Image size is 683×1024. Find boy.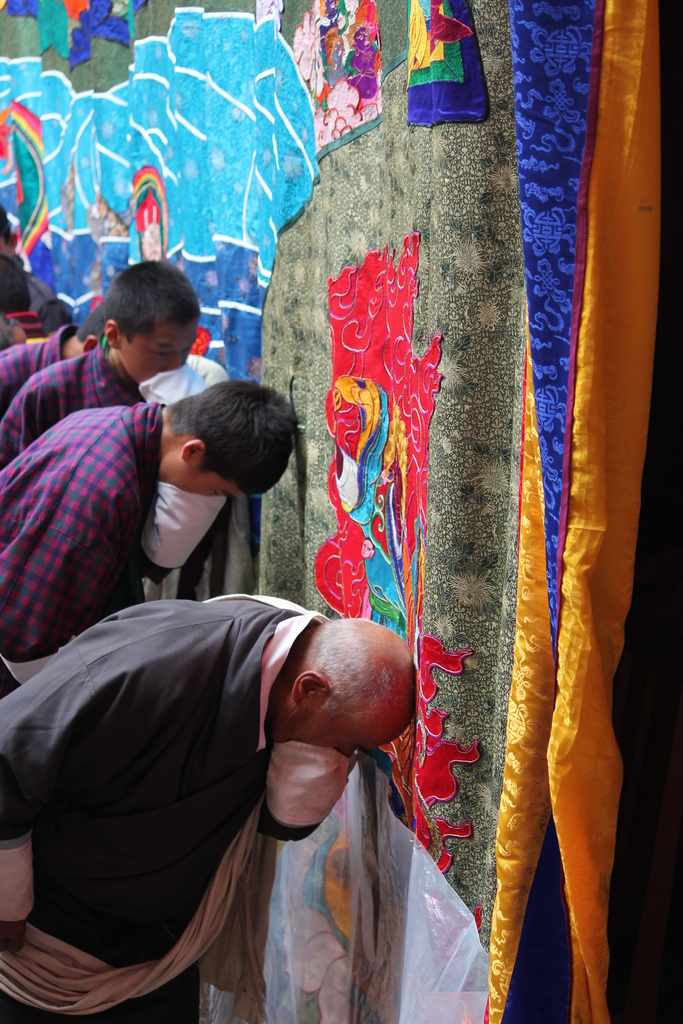
bbox=[0, 377, 308, 705].
